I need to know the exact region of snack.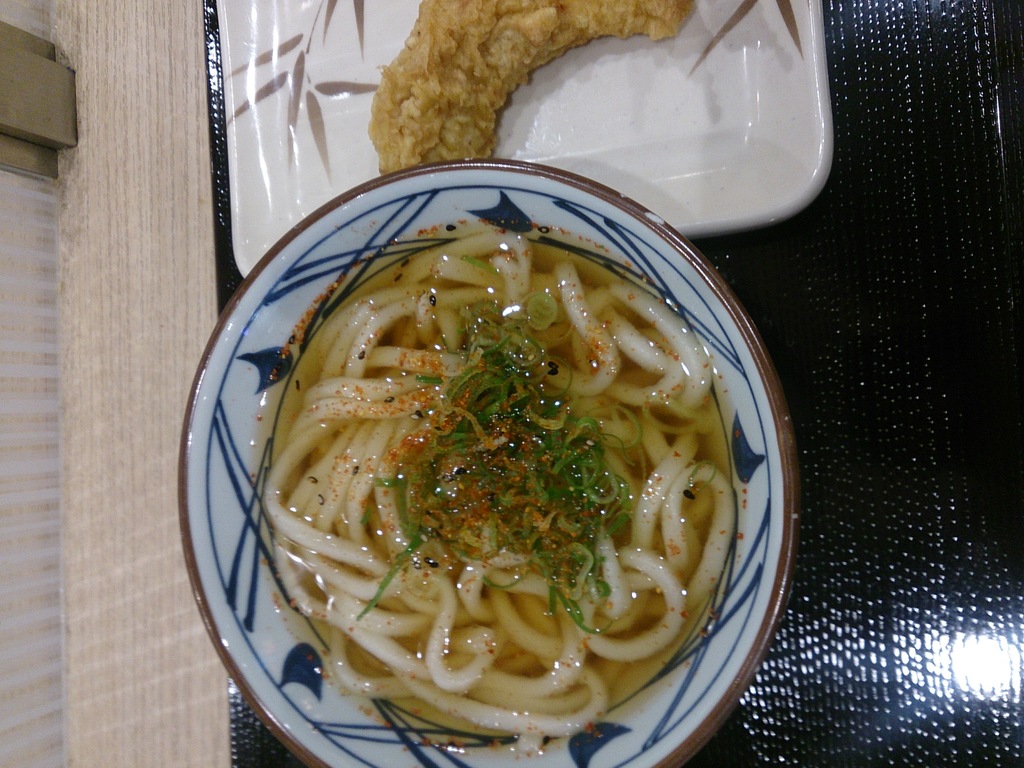
Region: (x1=370, y1=0, x2=698, y2=172).
